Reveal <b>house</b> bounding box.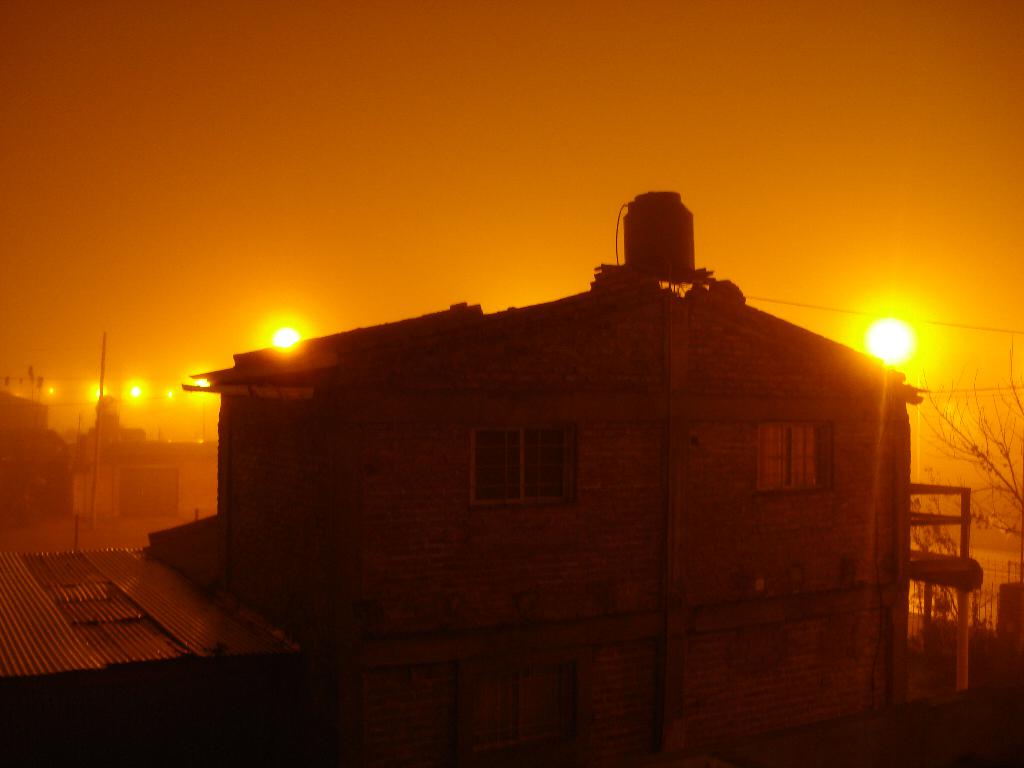
Revealed: <box>906,550,981,694</box>.
